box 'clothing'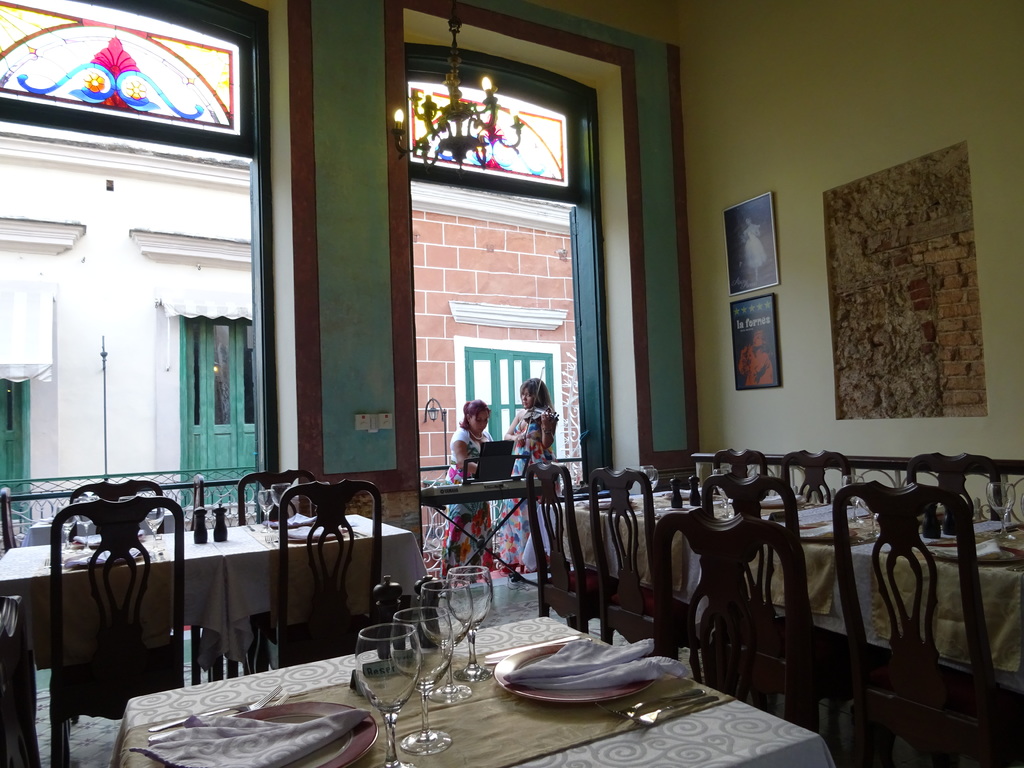
region(435, 428, 500, 578)
